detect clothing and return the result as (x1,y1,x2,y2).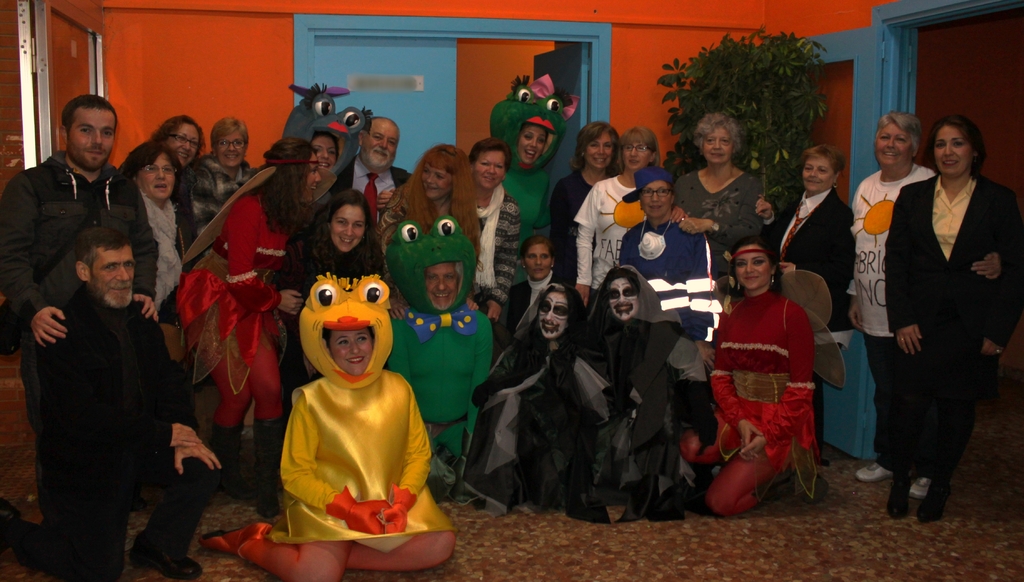
(20,293,207,581).
